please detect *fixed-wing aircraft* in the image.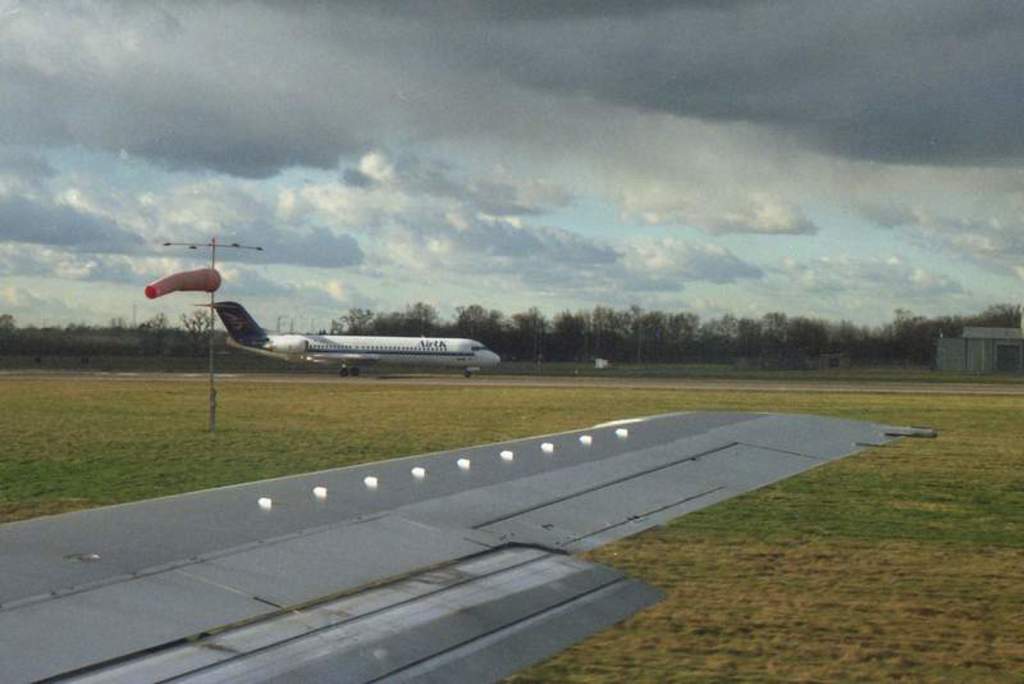
(193,300,502,378).
